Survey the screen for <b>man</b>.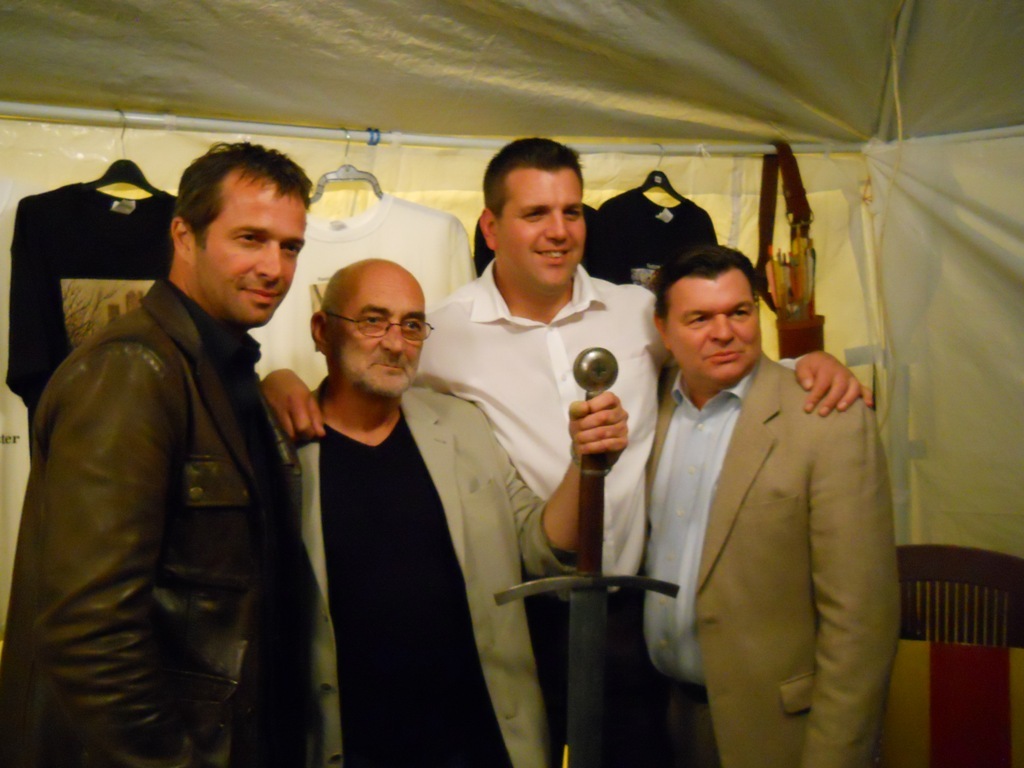
Survey found: bbox(633, 243, 902, 765).
